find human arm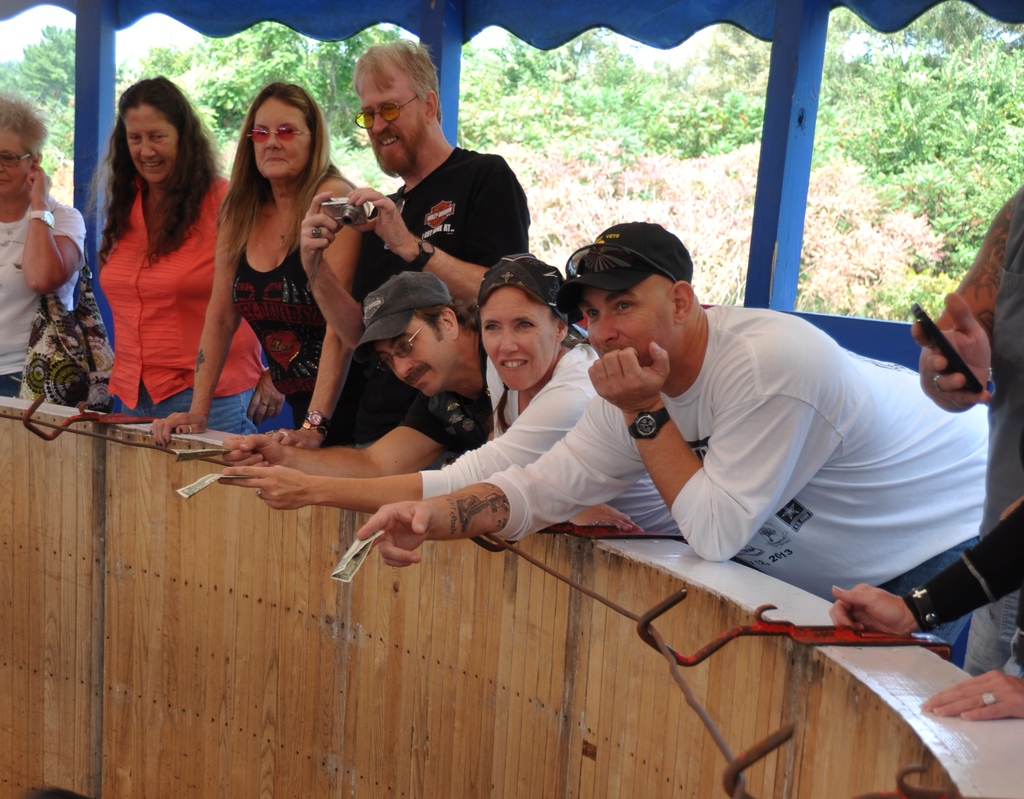
bbox(21, 157, 88, 296)
